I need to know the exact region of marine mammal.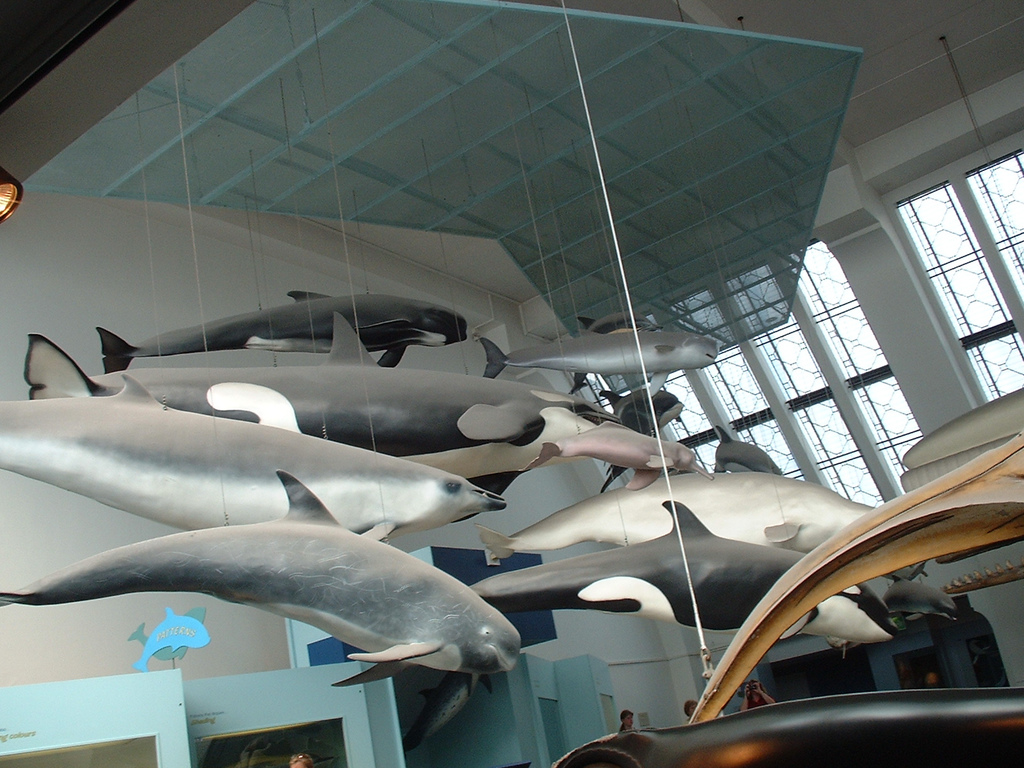
Region: x1=0, y1=472, x2=516, y2=693.
